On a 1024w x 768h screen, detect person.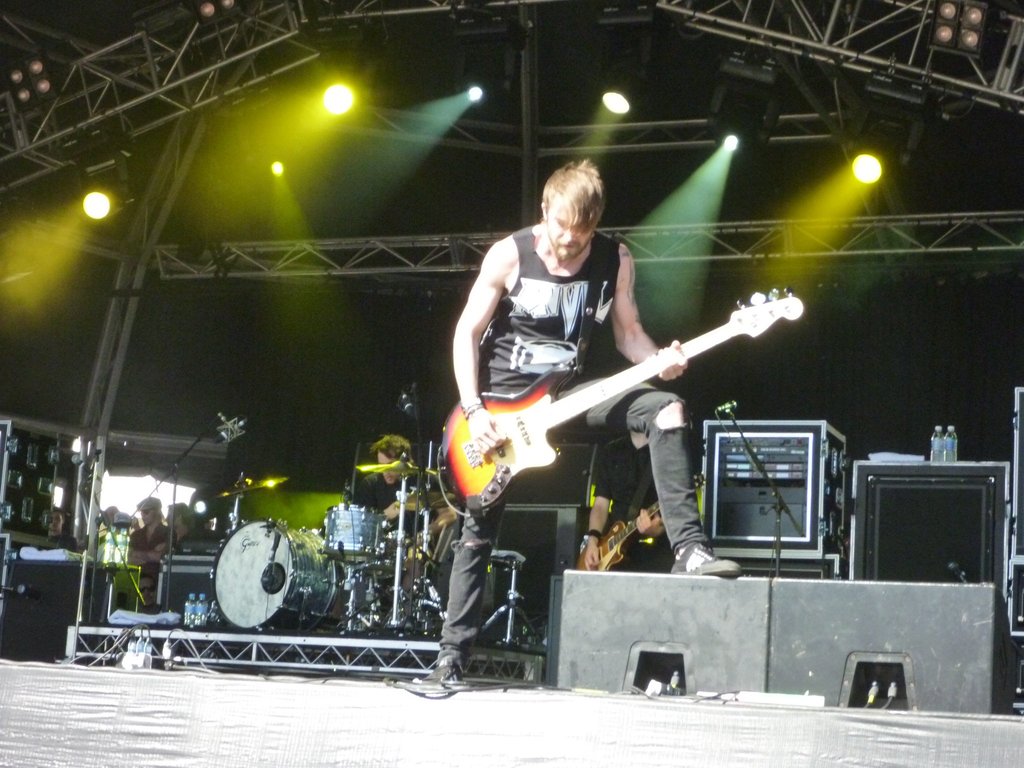
353, 429, 438, 552.
